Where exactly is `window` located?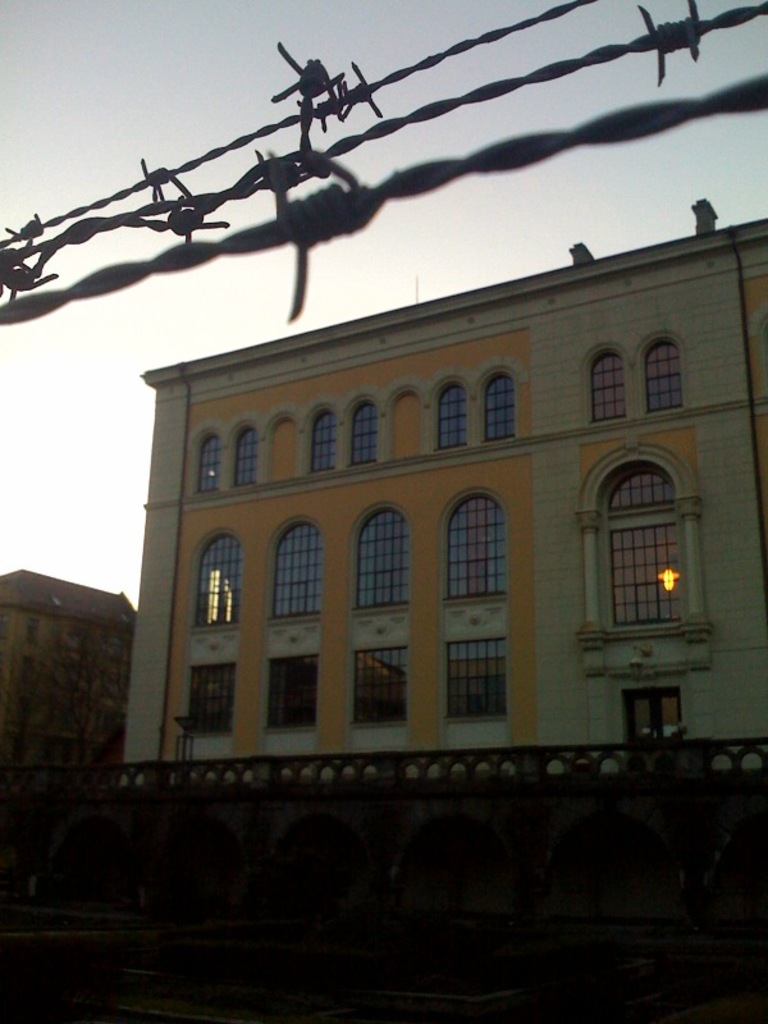
Its bounding box is BBox(452, 640, 508, 717).
